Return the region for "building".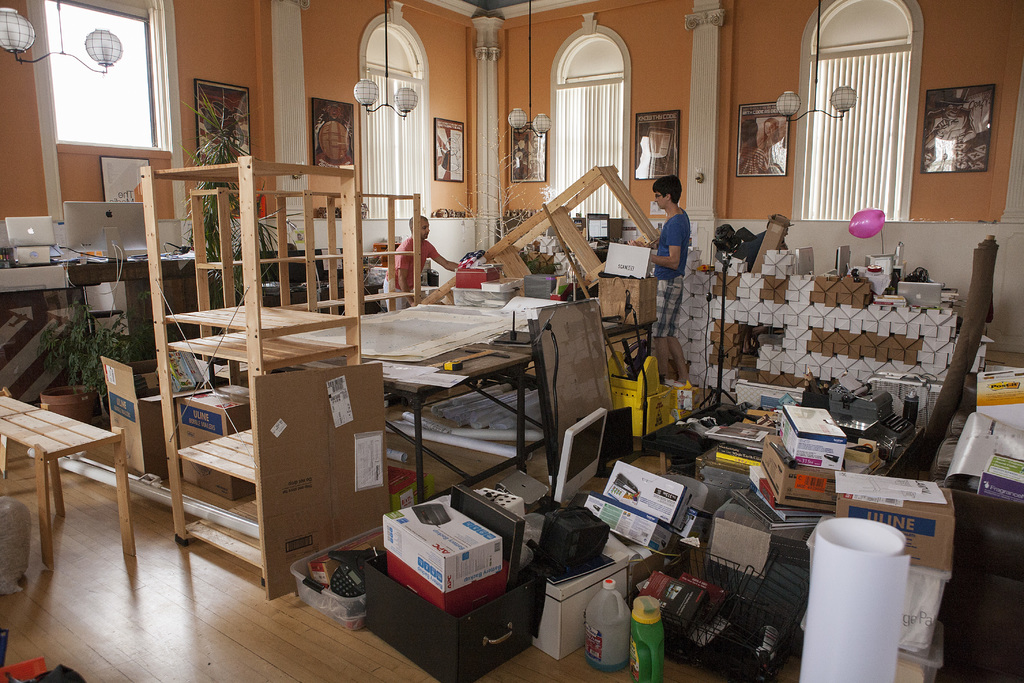
<box>0,0,1023,682</box>.
